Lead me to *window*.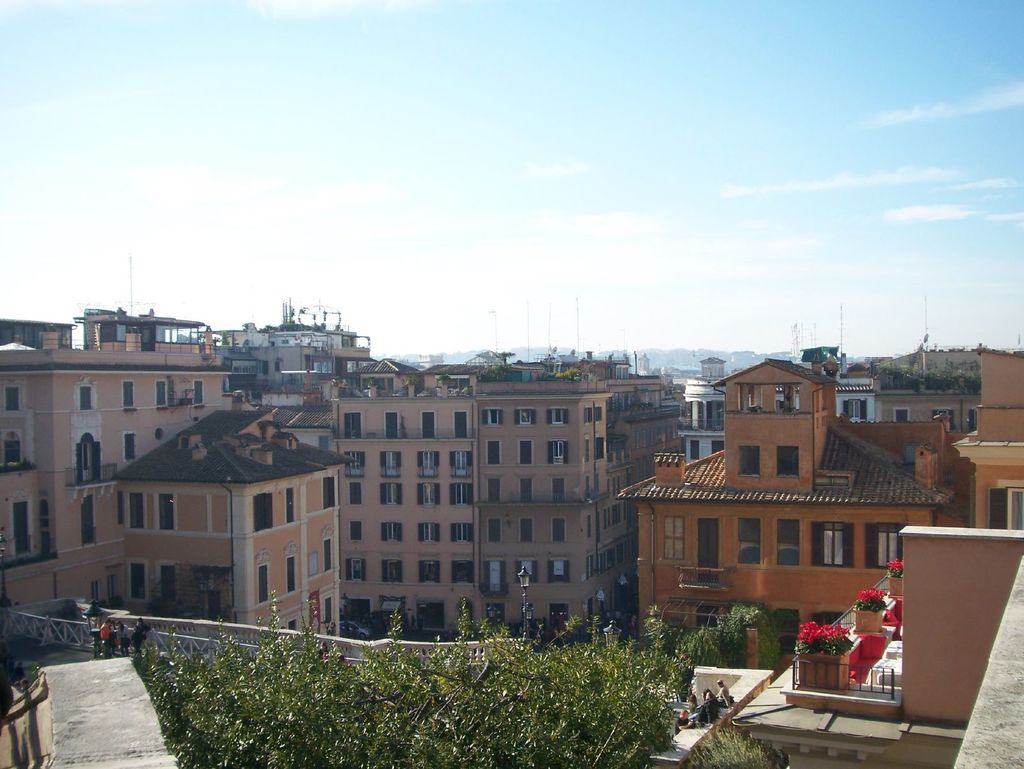
Lead to 812,518,854,571.
